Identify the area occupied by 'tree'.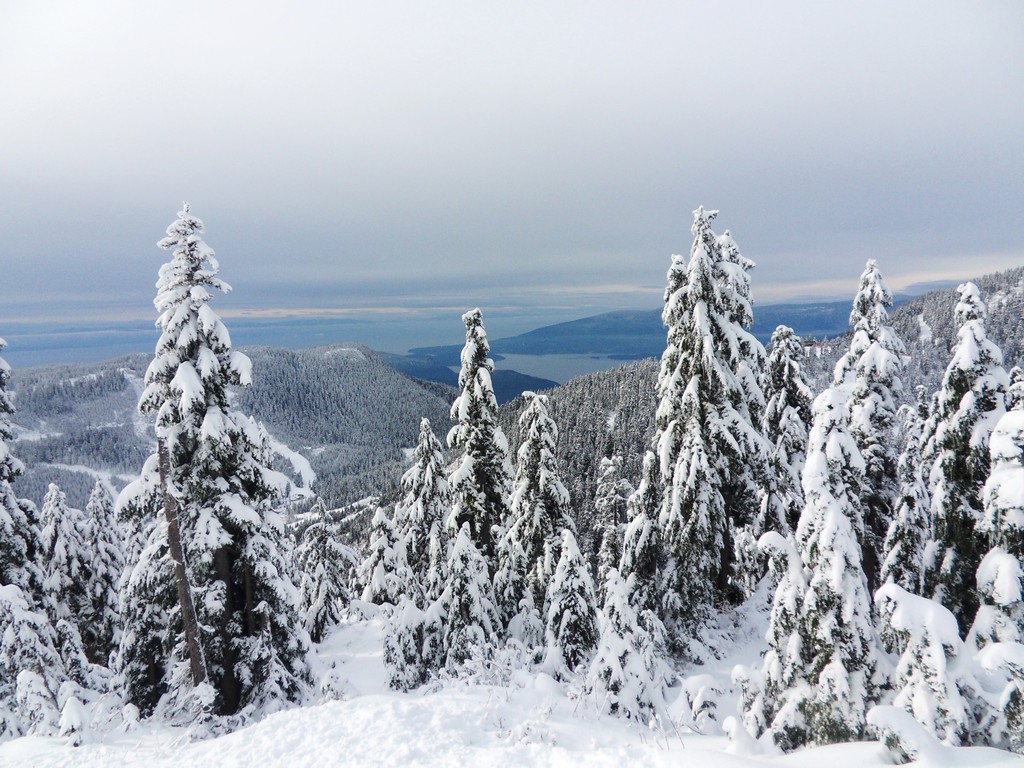
Area: x1=756, y1=326, x2=823, y2=499.
